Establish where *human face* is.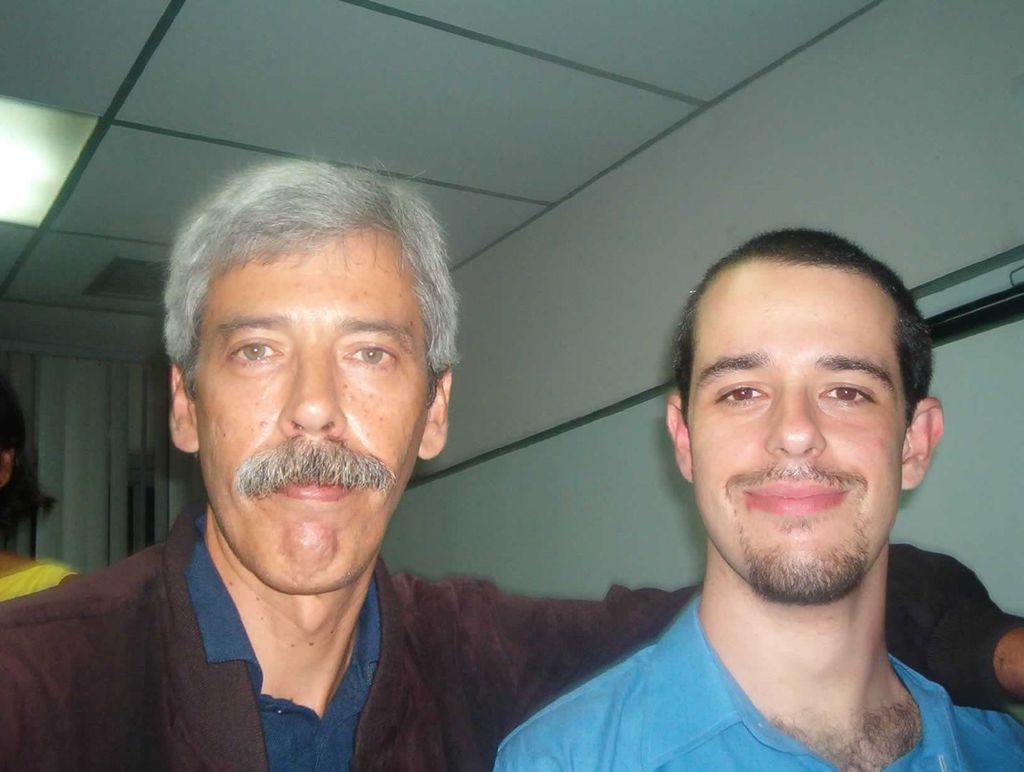
Established at 190, 237, 436, 599.
